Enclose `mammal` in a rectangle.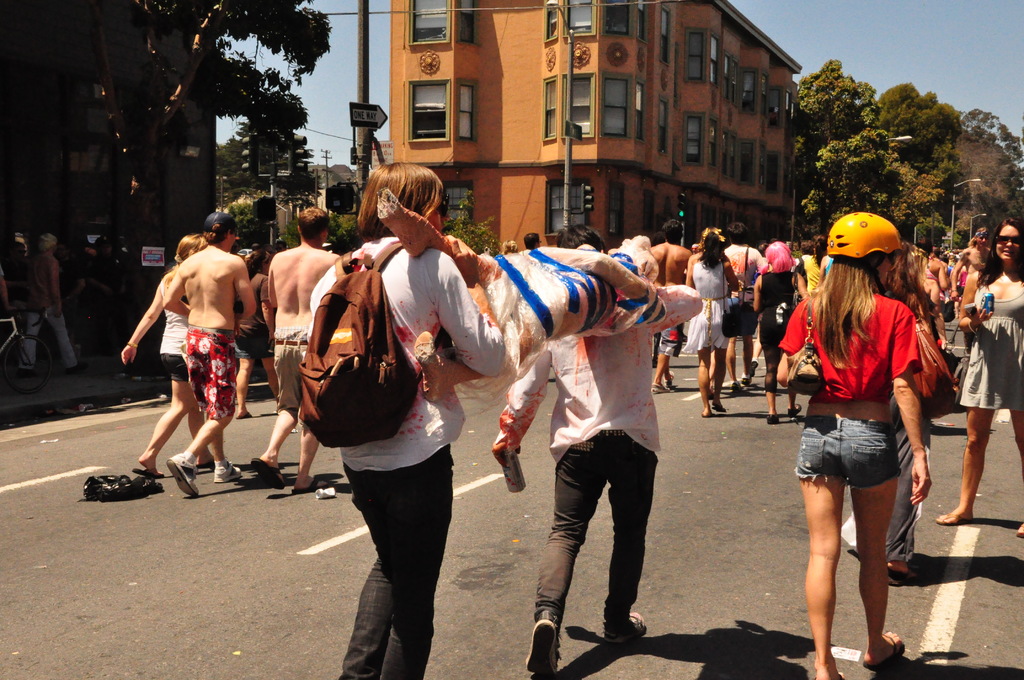
bbox=[80, 235, 125, 364].
